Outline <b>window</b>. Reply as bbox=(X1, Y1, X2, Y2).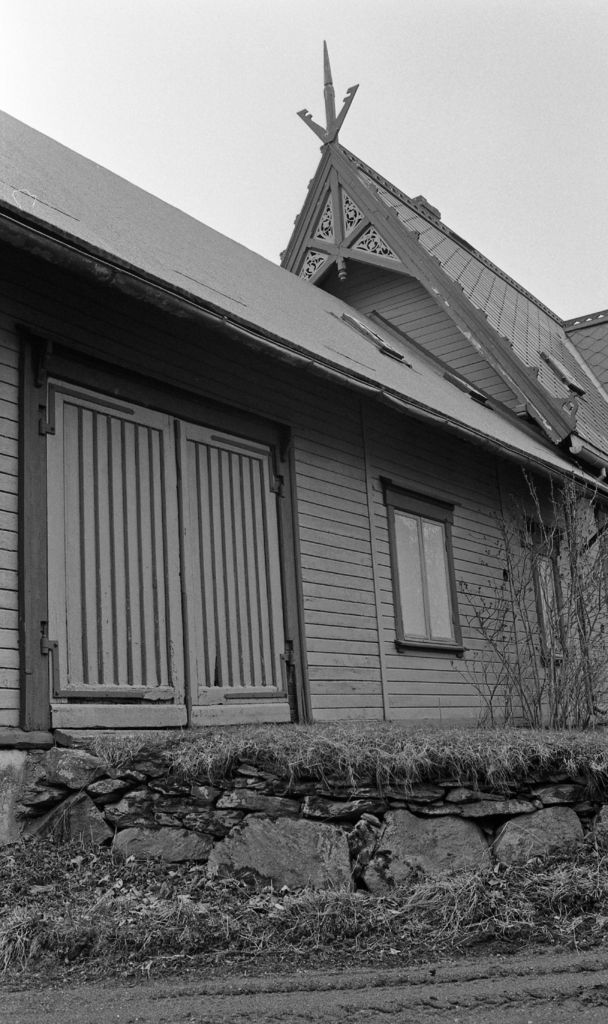
bbox=(530, 526, 575, 666).
